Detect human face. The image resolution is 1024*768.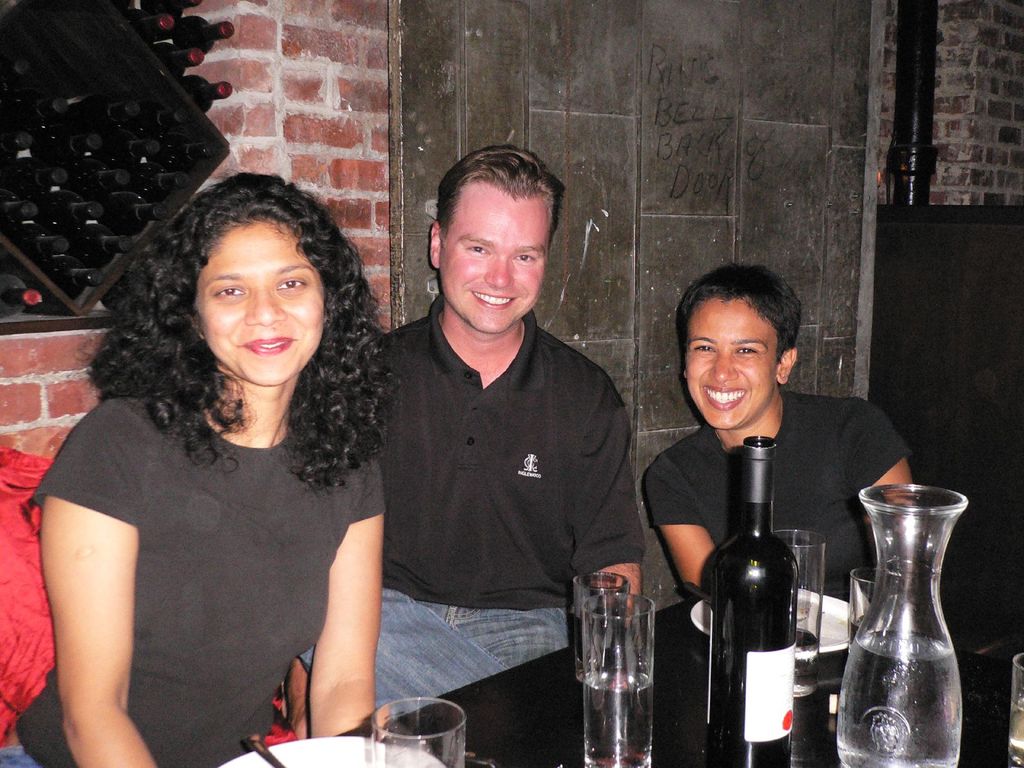
(x1=437, y1=180, x2=545, y2=330).
